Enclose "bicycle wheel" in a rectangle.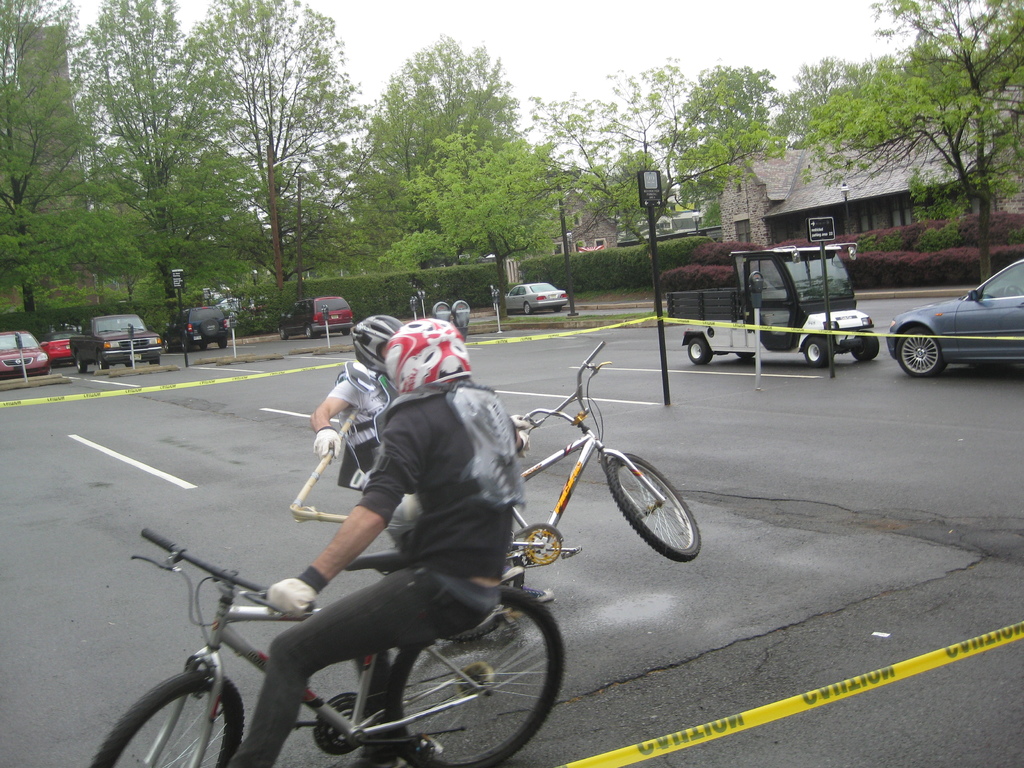
region(607, 452, 703, 563).
